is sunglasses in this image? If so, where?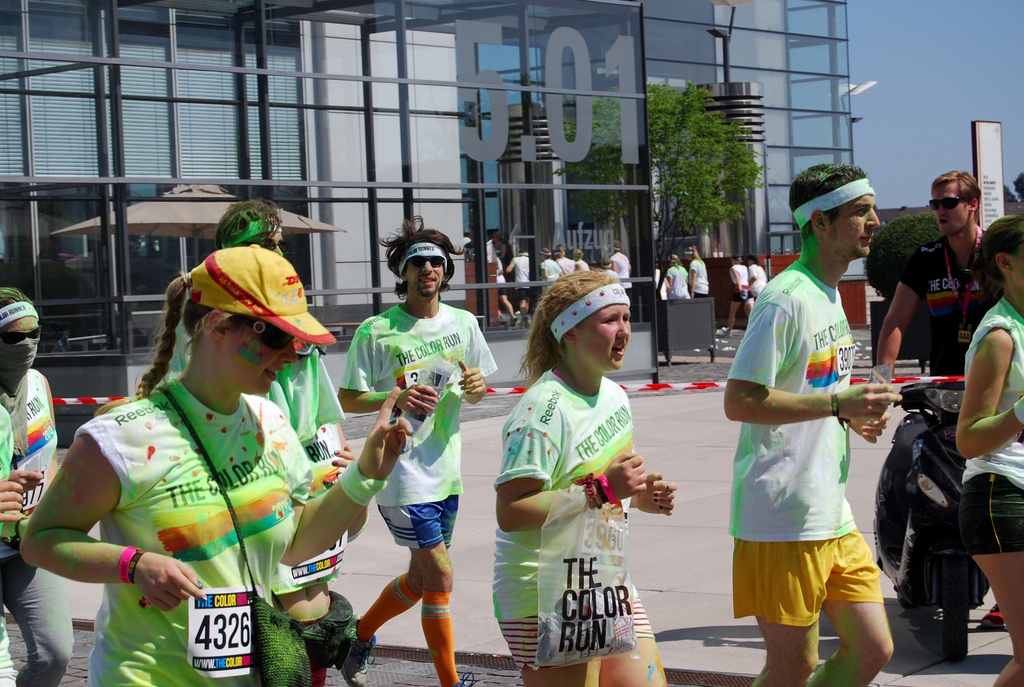
Yes, at 1:329:44:344.
